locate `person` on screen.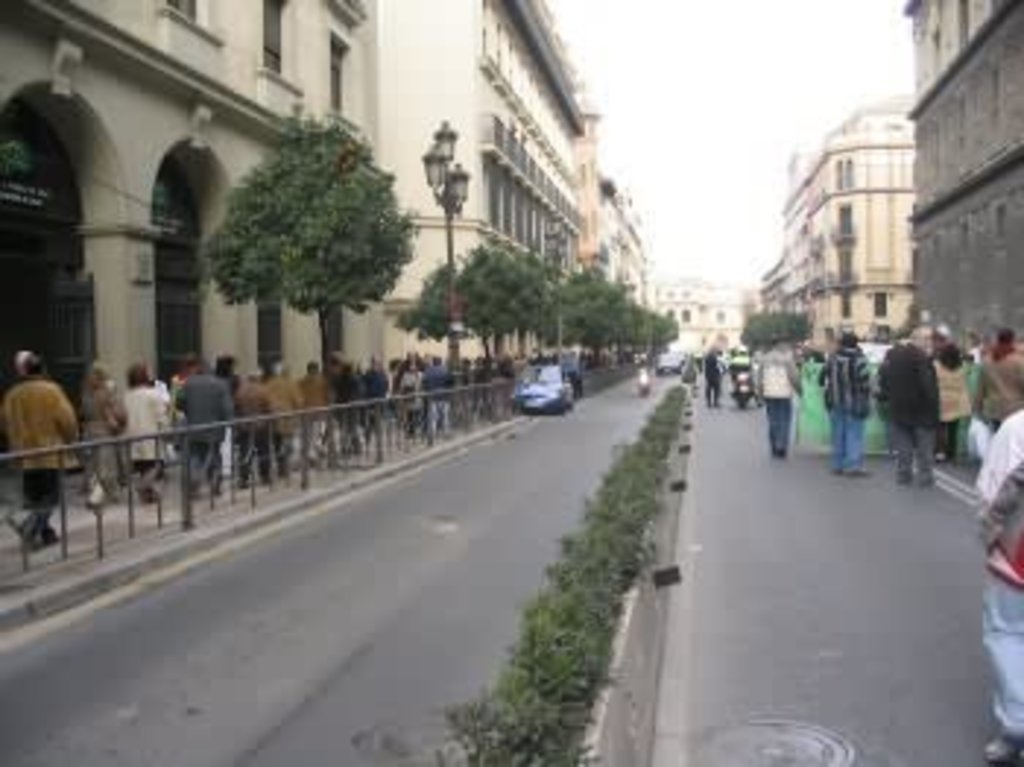
On screen at {"left": 816, "top": 334, "right": 875, "bottom": 477}.
